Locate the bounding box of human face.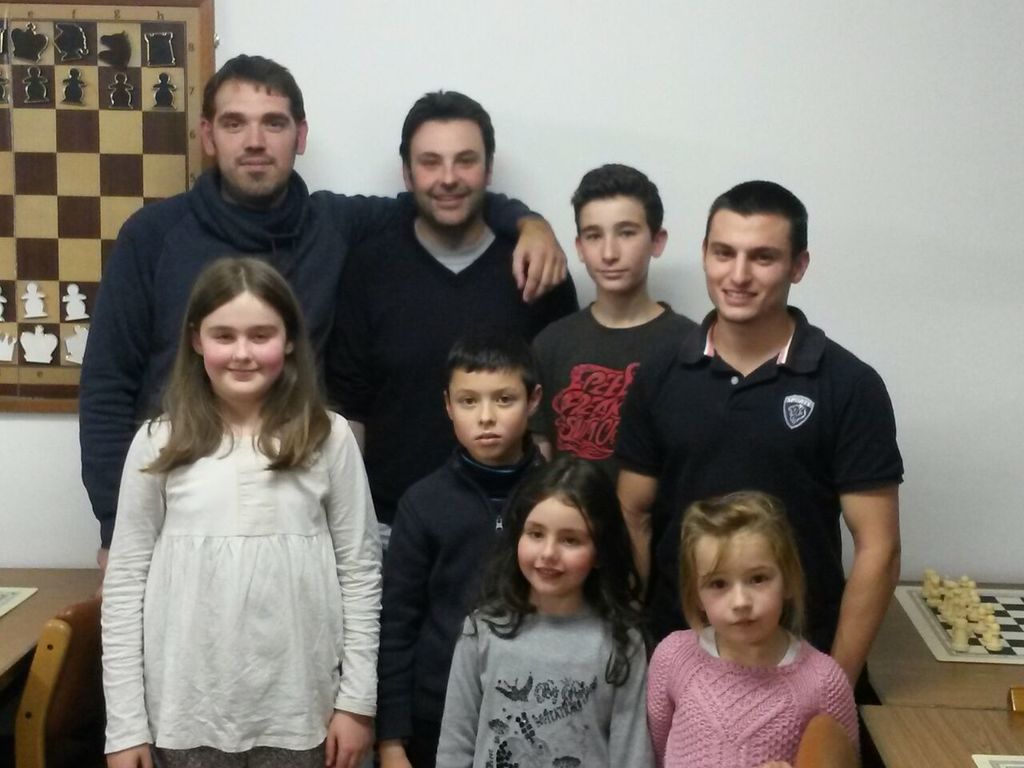
Bounding box: box=[199, 294, 293, 403].
